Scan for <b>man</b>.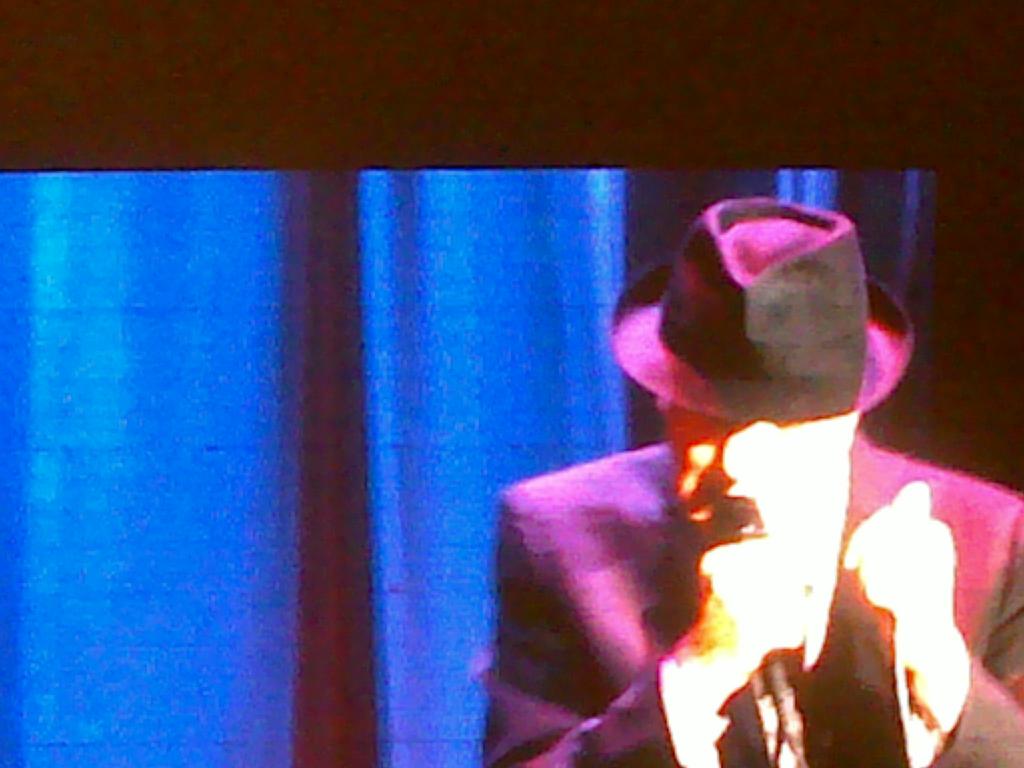
Scan result: (522, 207, 969, 752).
